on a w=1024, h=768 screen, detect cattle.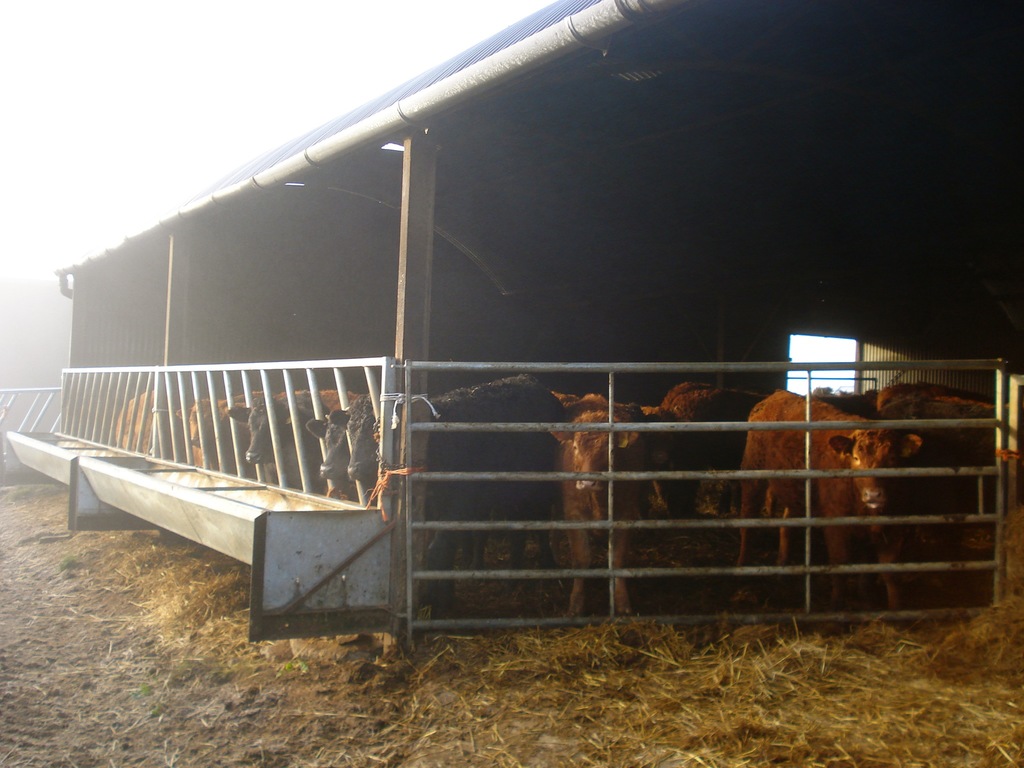
(x1=228, y1=392, x2=335, y2=488).
